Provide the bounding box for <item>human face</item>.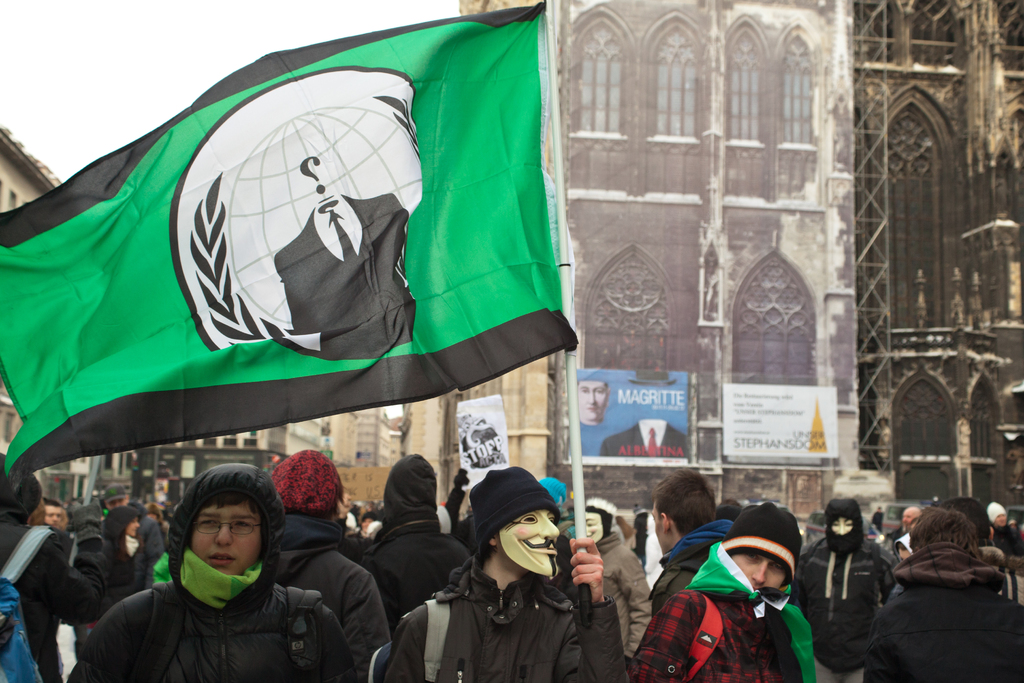
[left=733, top=554, right=789, bottom=593].
